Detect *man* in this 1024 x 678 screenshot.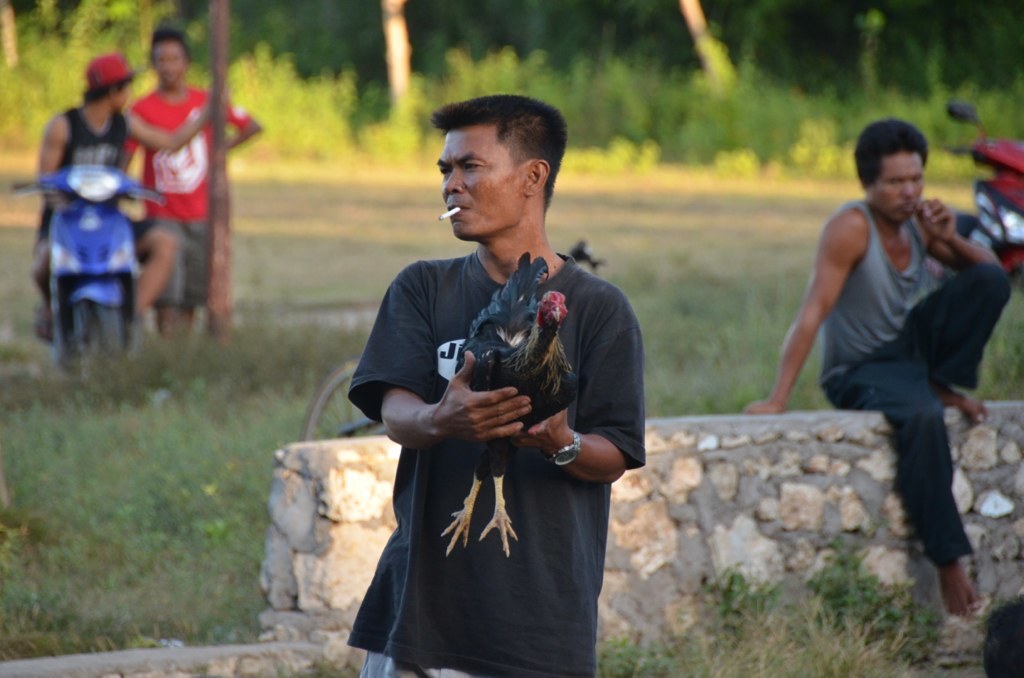
Detection: 340 119 627 669.
